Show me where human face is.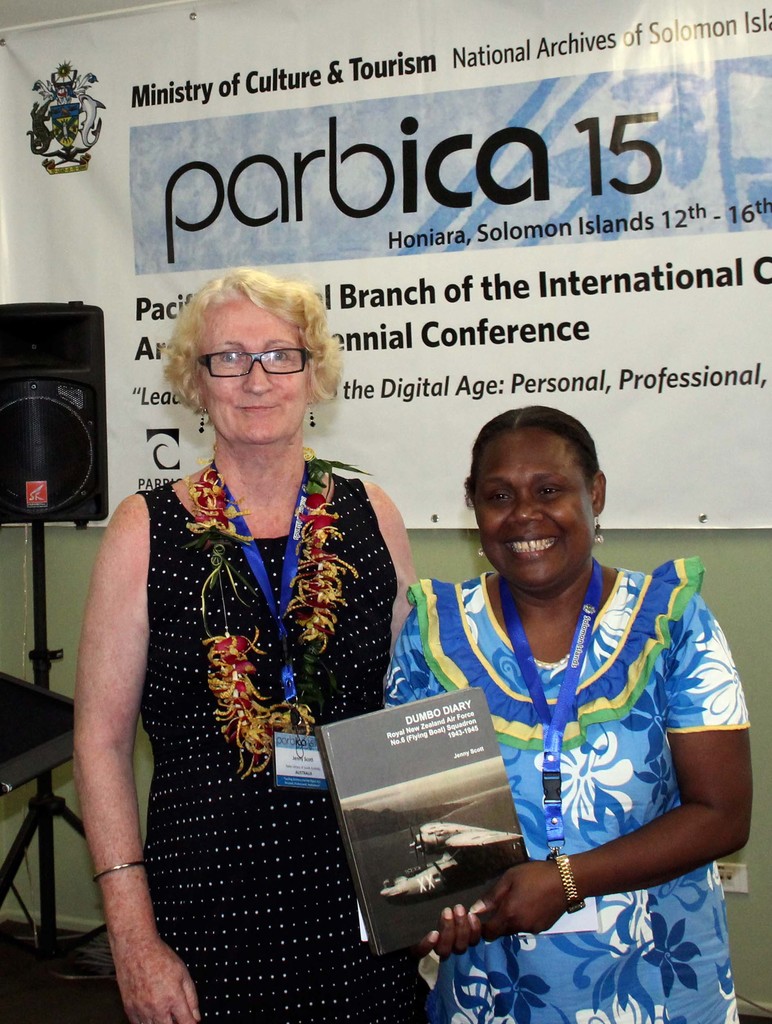
human face is at <region>468, 430, 589, 582</region>.
